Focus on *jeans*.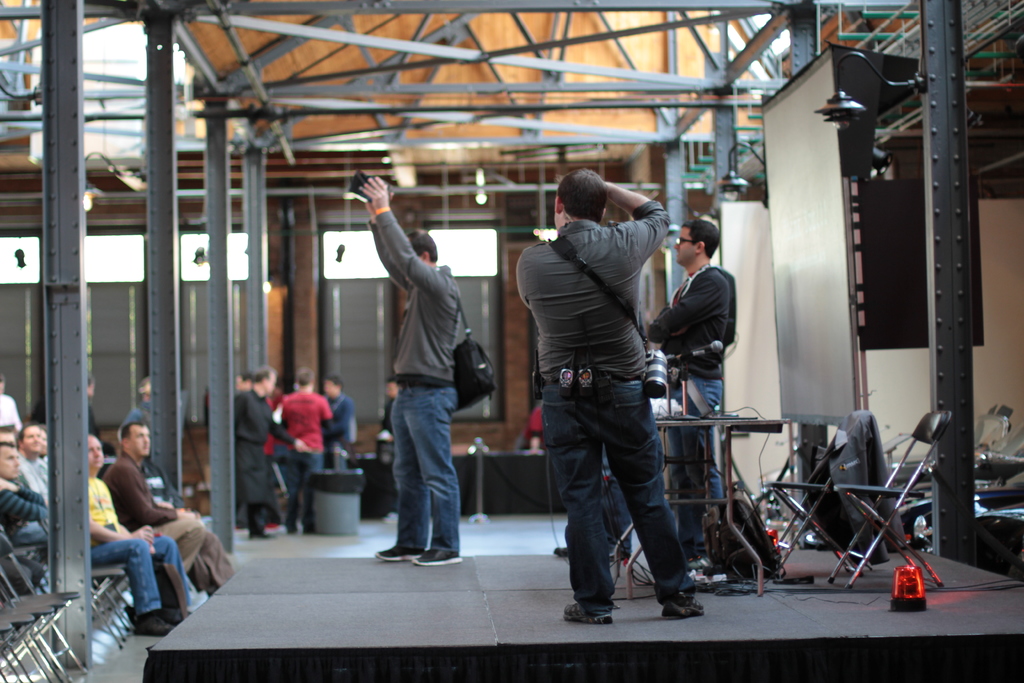
Focused at (x1=153, y1=536, x2=195, y2=607).
